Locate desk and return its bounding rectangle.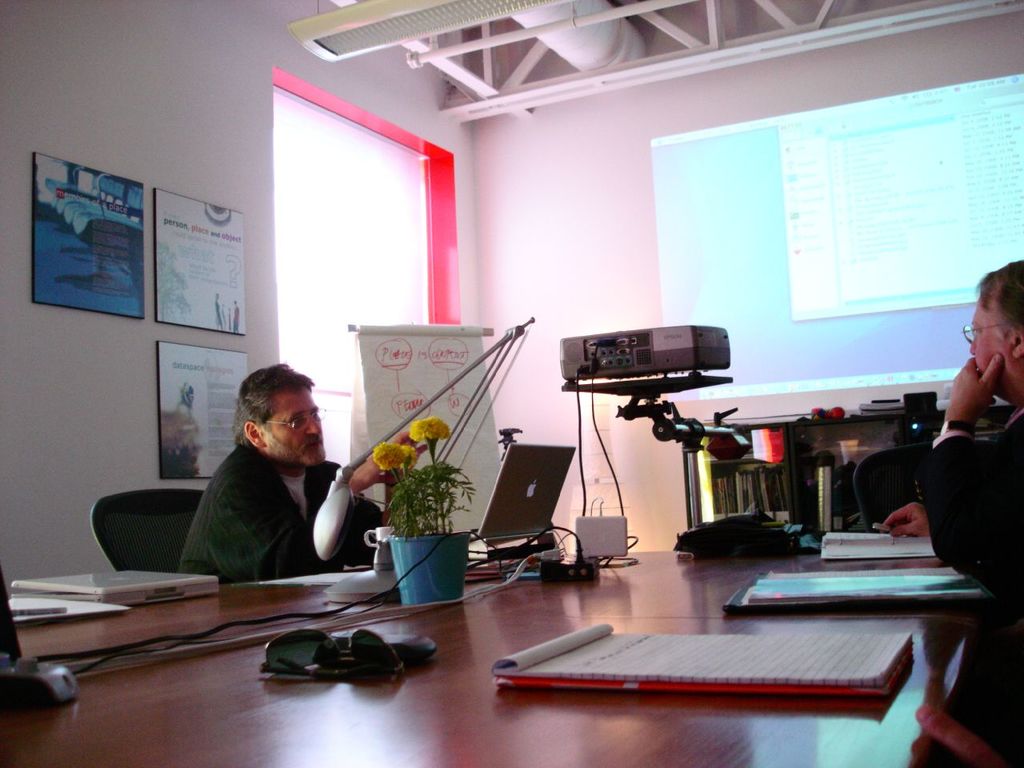
x1=0 y1=549 x2=976 y2=767.
